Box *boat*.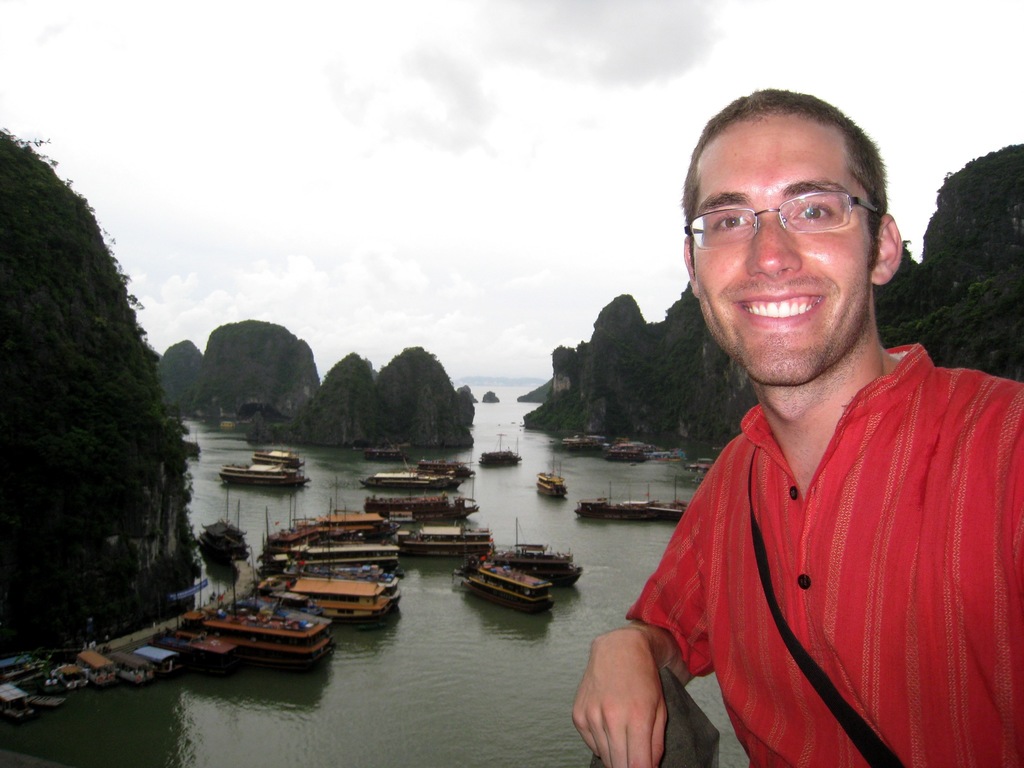
region(578, 479, 660, 526).
